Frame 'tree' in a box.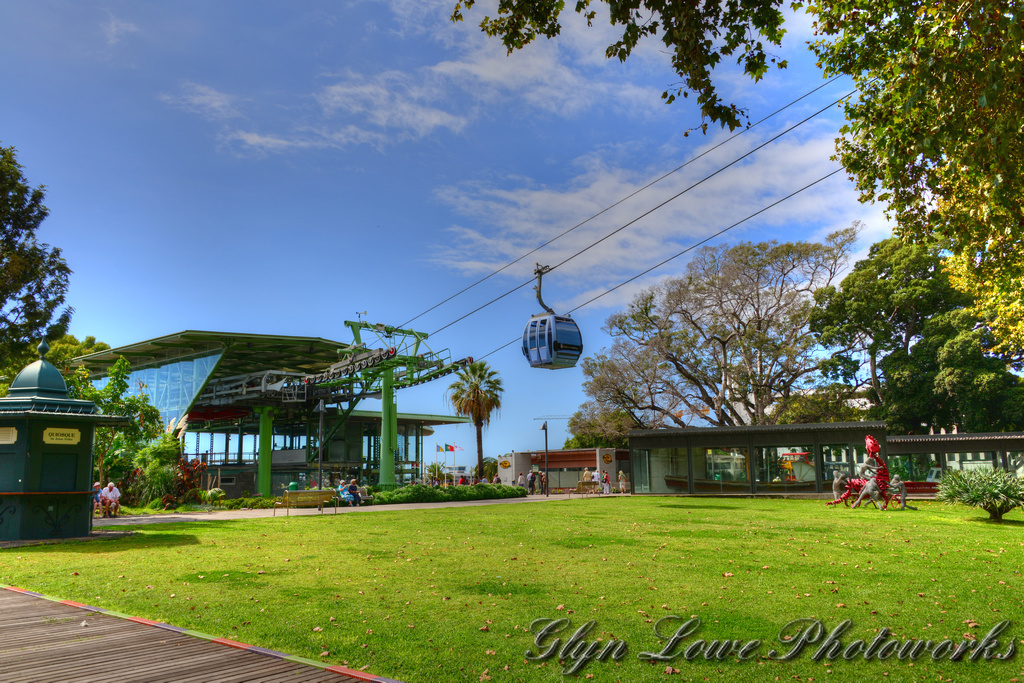
[755, 393, 863, 459].
